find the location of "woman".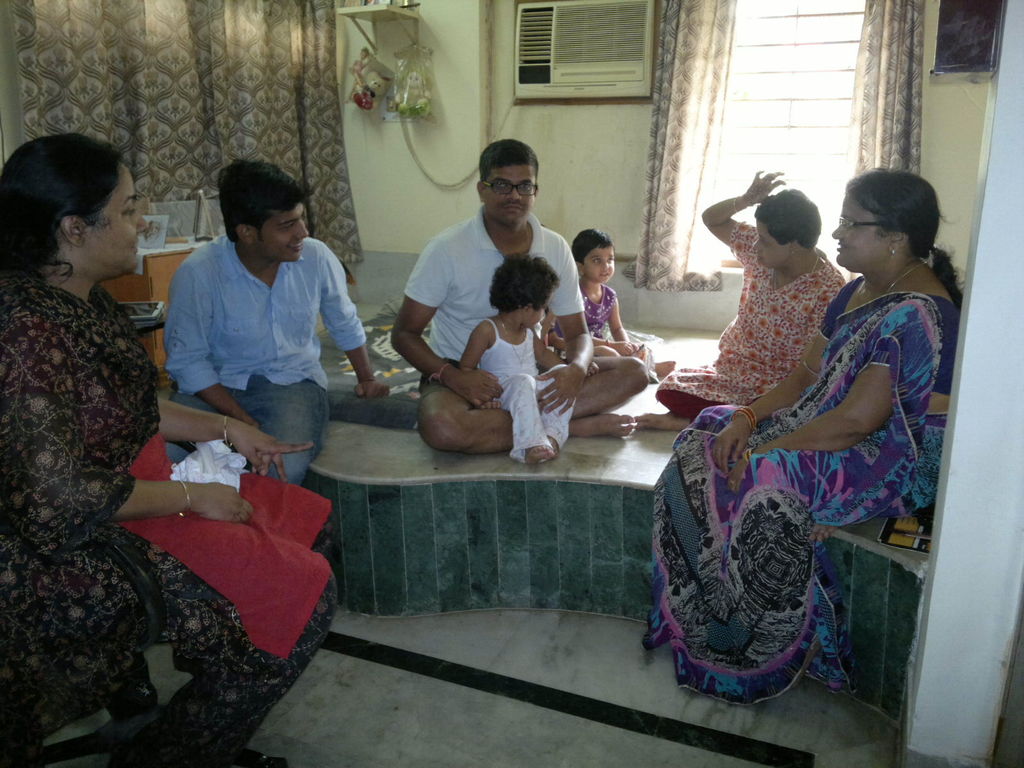
Location: 0/132/342/767.
